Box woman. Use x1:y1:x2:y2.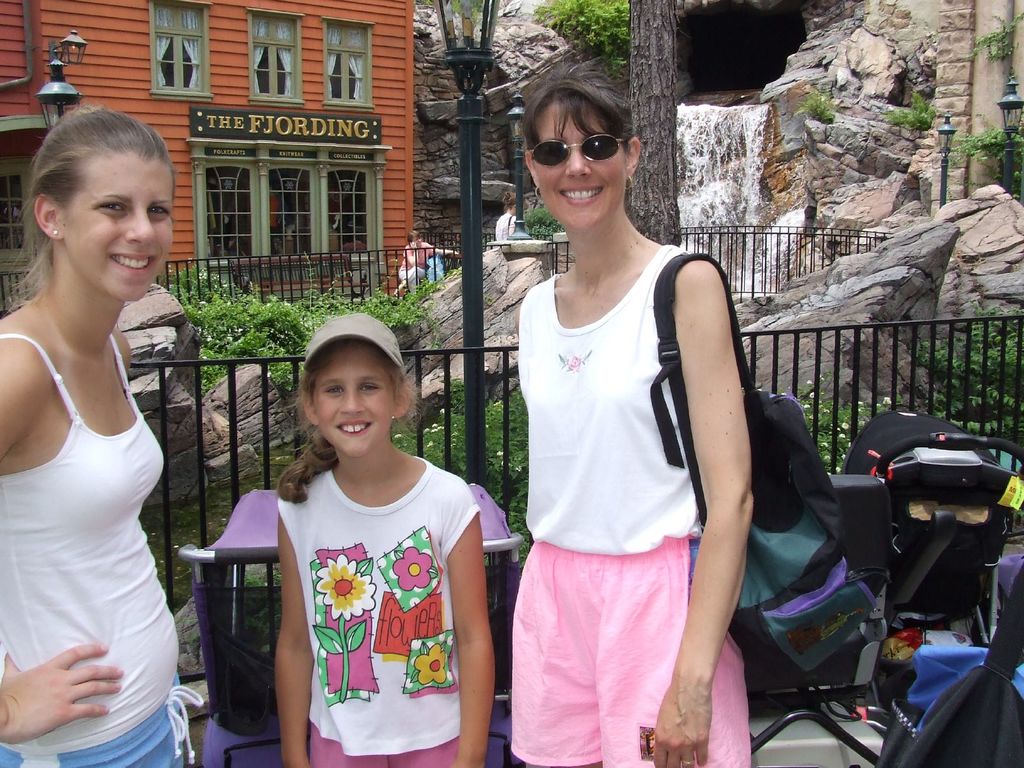
506:61:753:767.
